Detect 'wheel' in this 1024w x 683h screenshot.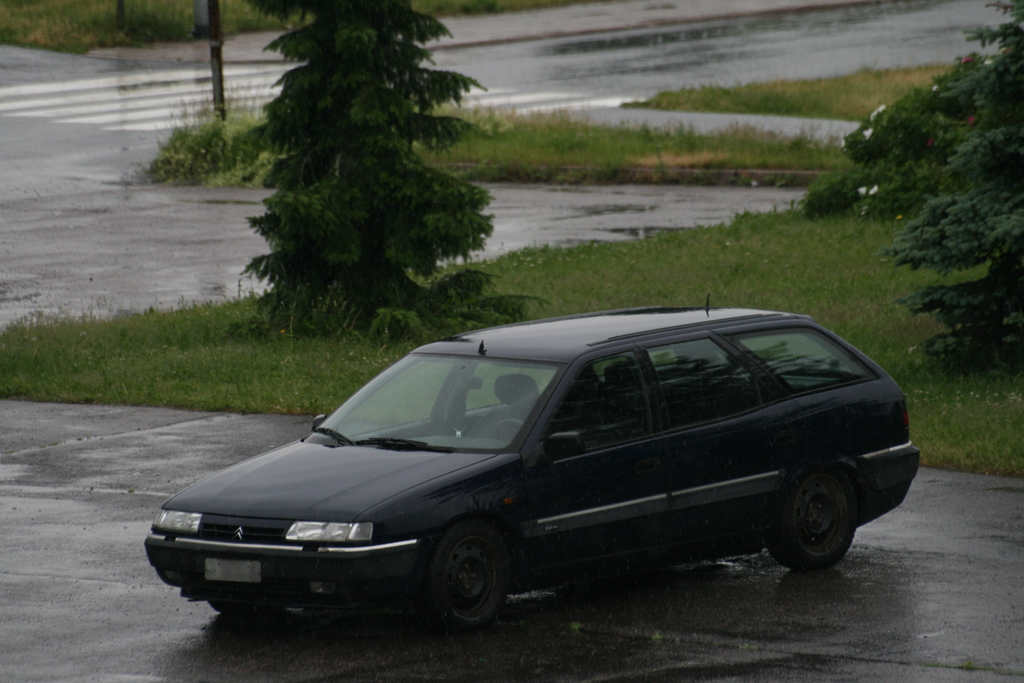
Detection: 781,472,860,557.
